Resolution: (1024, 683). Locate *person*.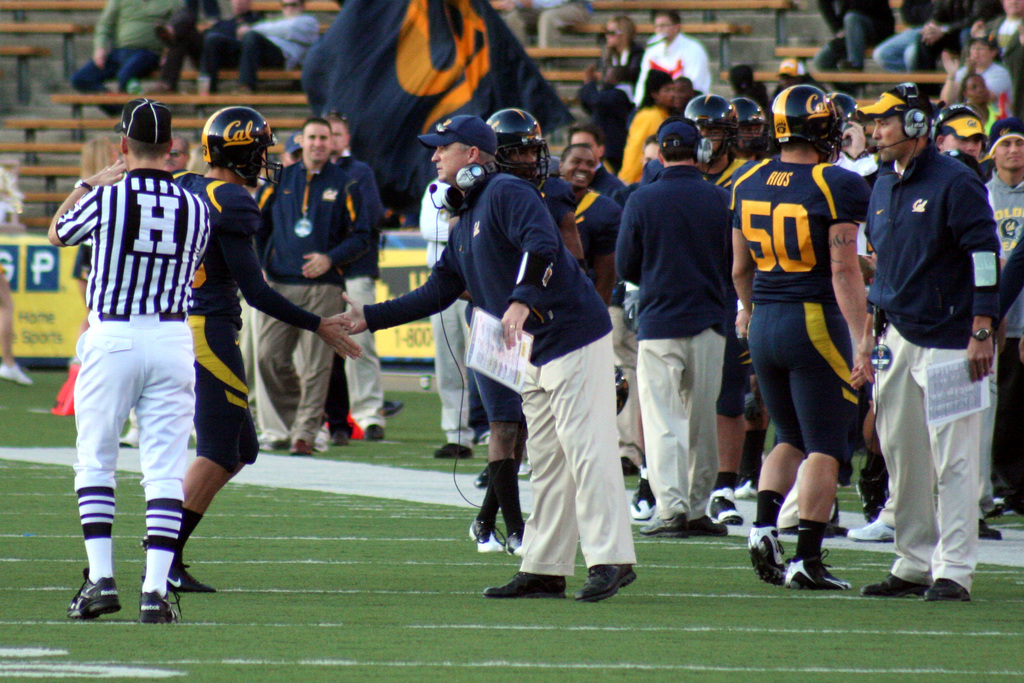
l=981, t=114, r=1023, b=518.
